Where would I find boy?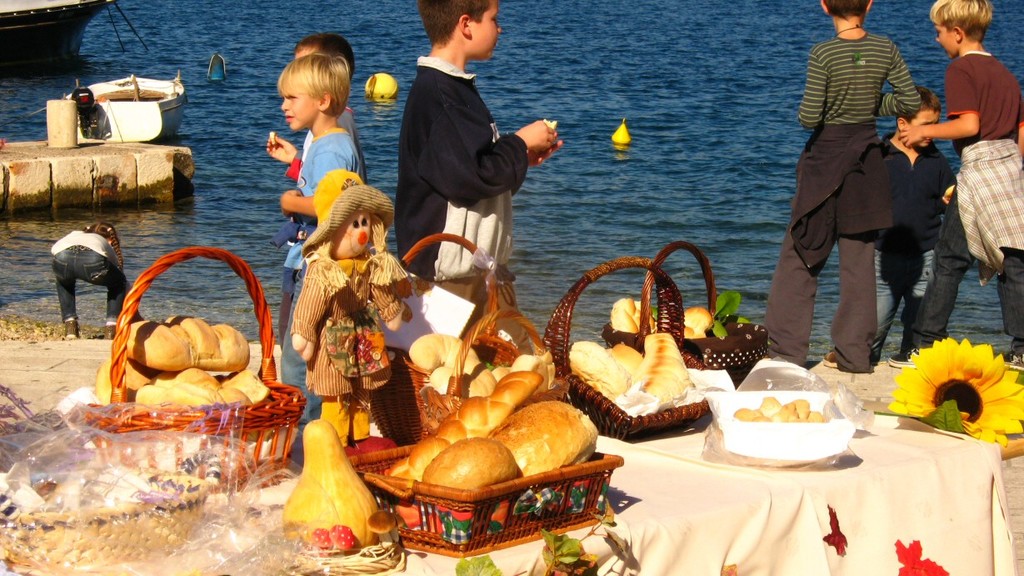
At [left=870, top=80, right=960, bottom=372].
